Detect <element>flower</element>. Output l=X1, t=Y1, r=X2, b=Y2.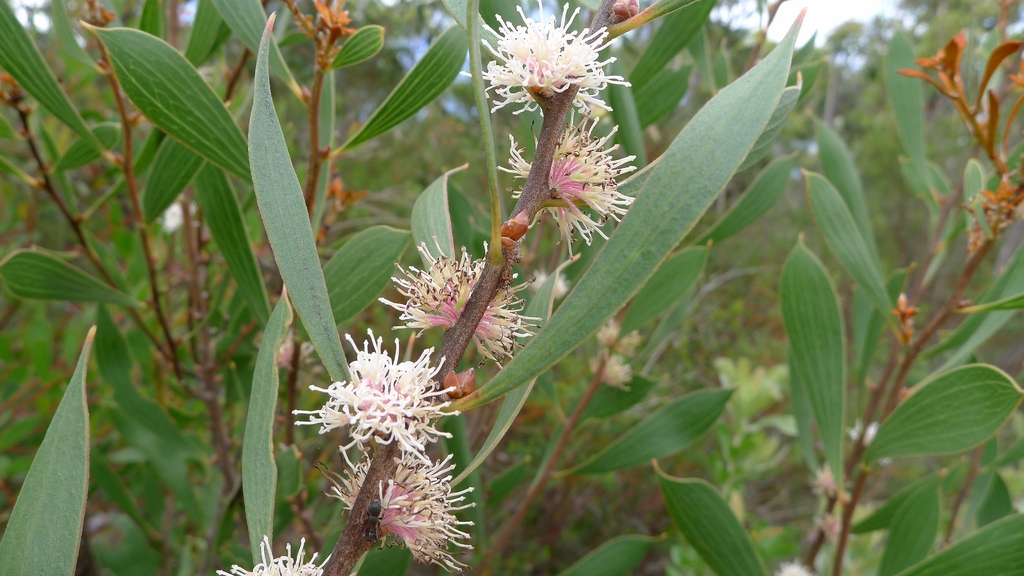
l=808, t=515, r=847, b=547.
